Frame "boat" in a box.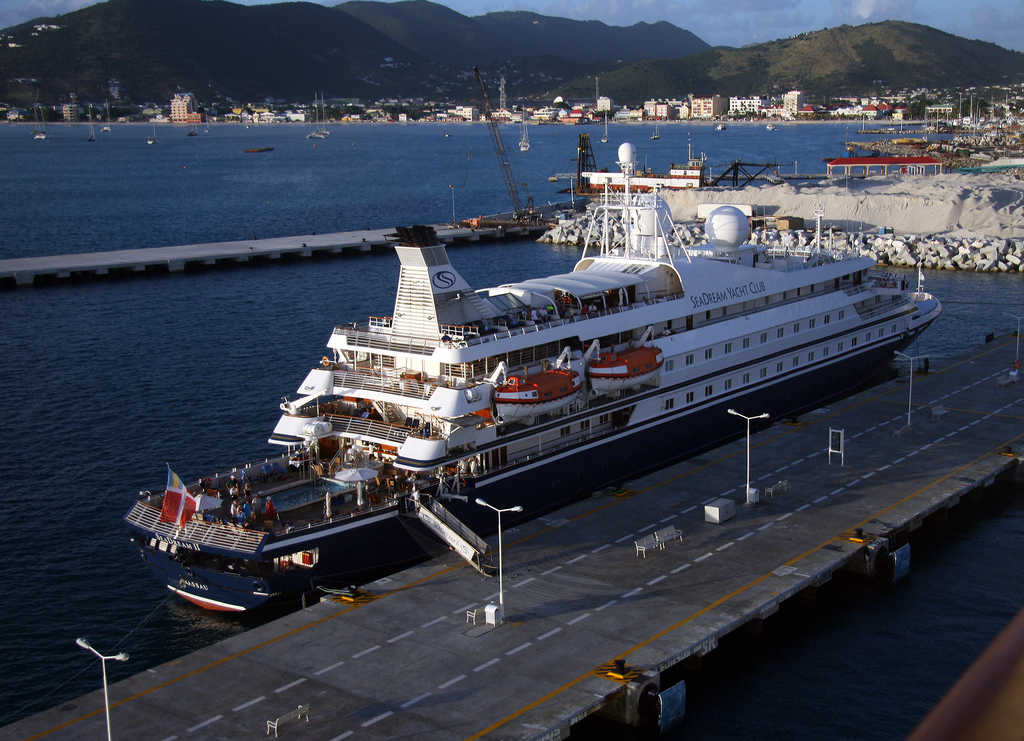
86, 106, 93, 140.
